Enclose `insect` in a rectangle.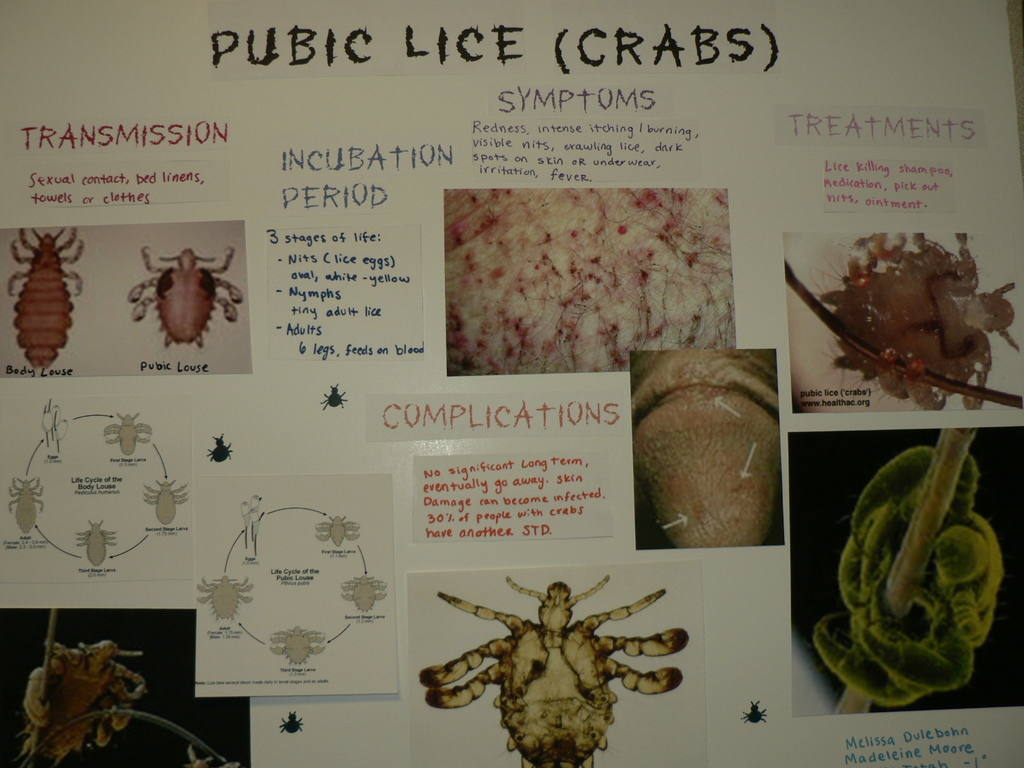
box=[4, 226, 88, 366].
